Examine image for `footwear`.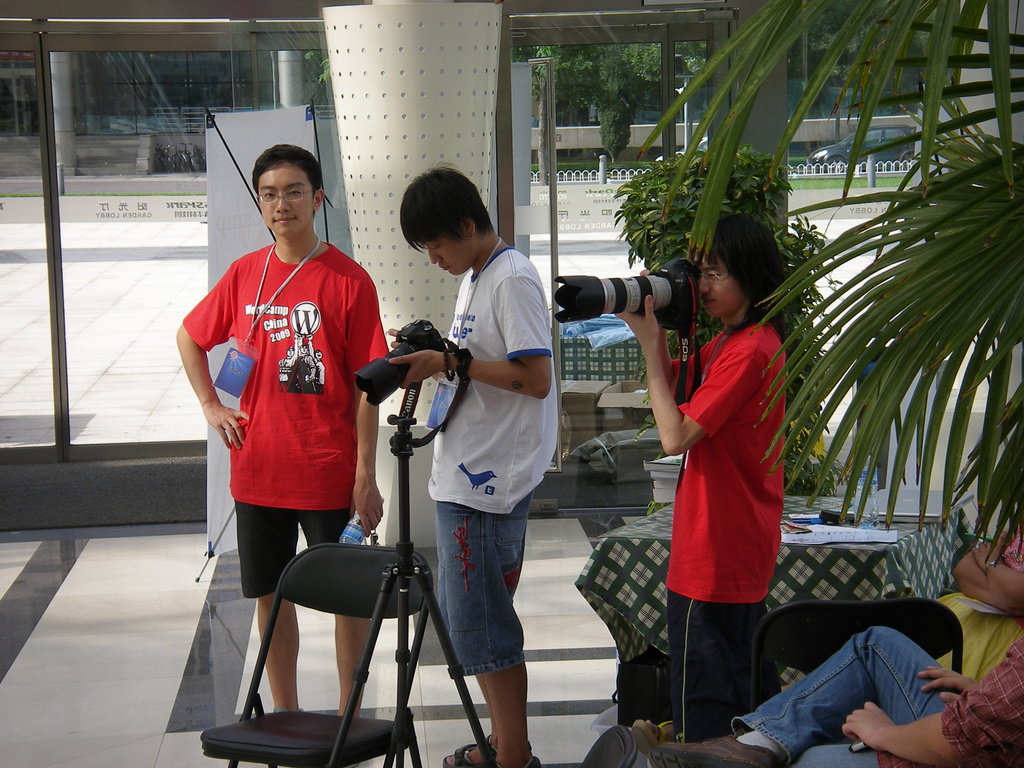
Examination result: (648,728,781,767).
